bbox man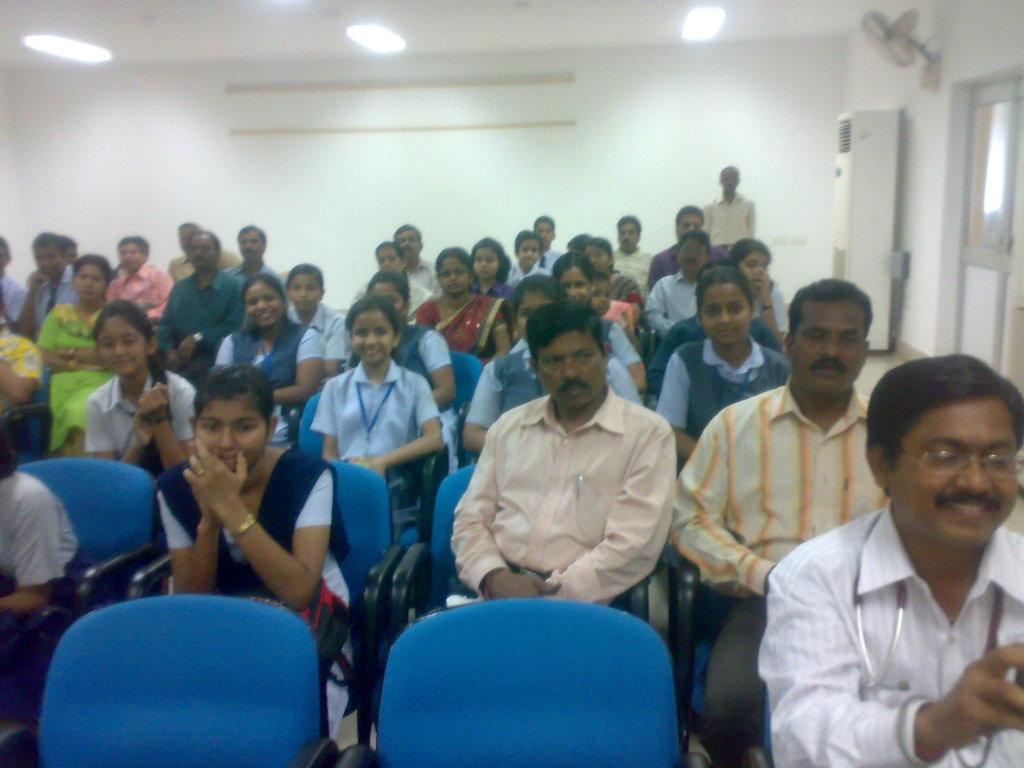
box=[727, 232, 792, 350]
